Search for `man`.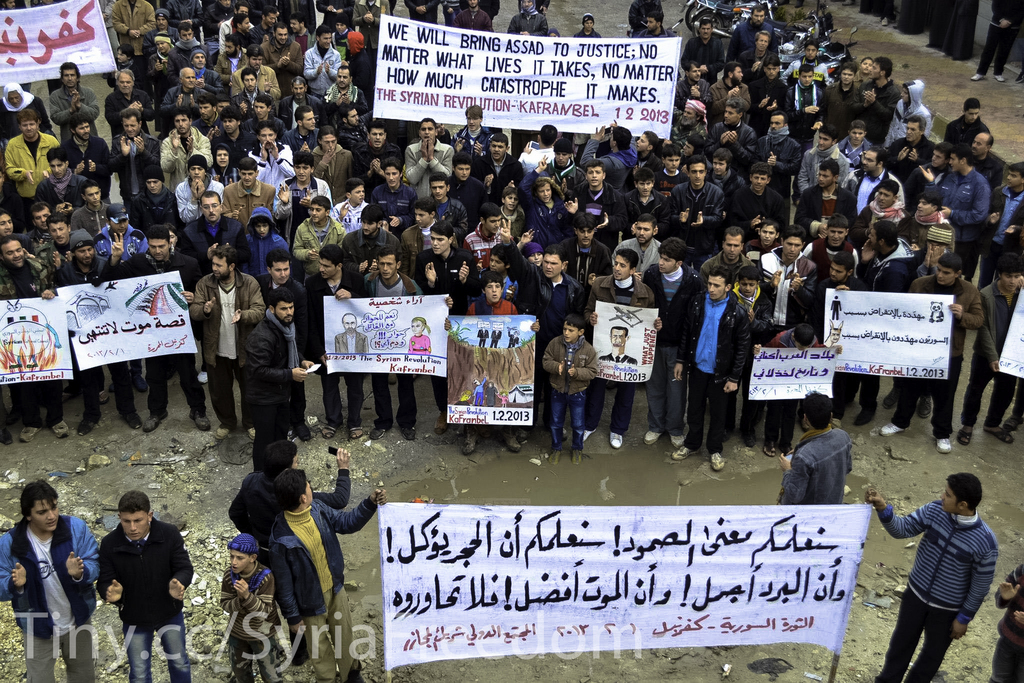
Found at pyautogui.locateOnScreen(673, 270, 748, 469).
